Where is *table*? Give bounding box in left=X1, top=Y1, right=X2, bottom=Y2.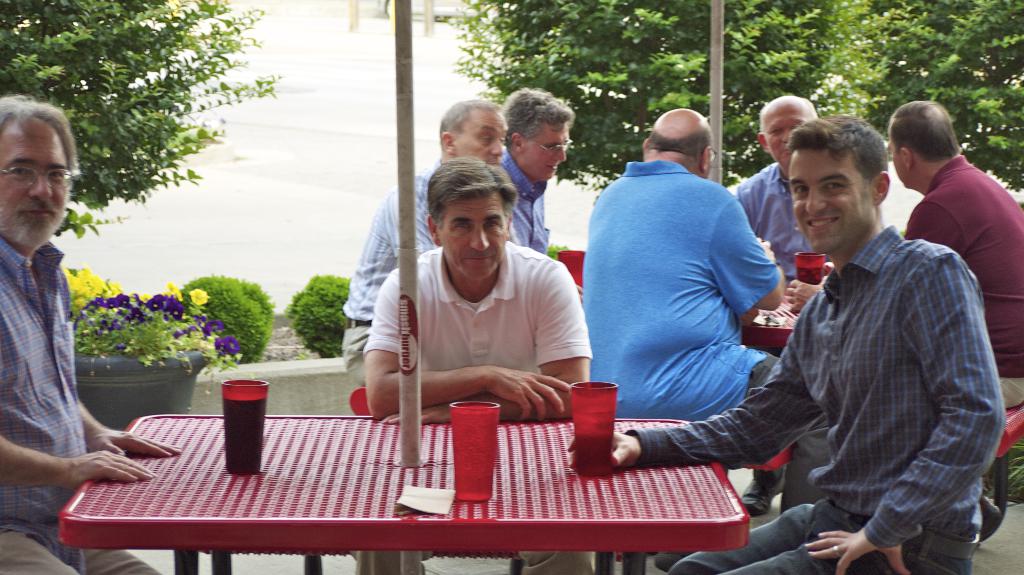
left=21, top=393, right=771, bottom=560.
